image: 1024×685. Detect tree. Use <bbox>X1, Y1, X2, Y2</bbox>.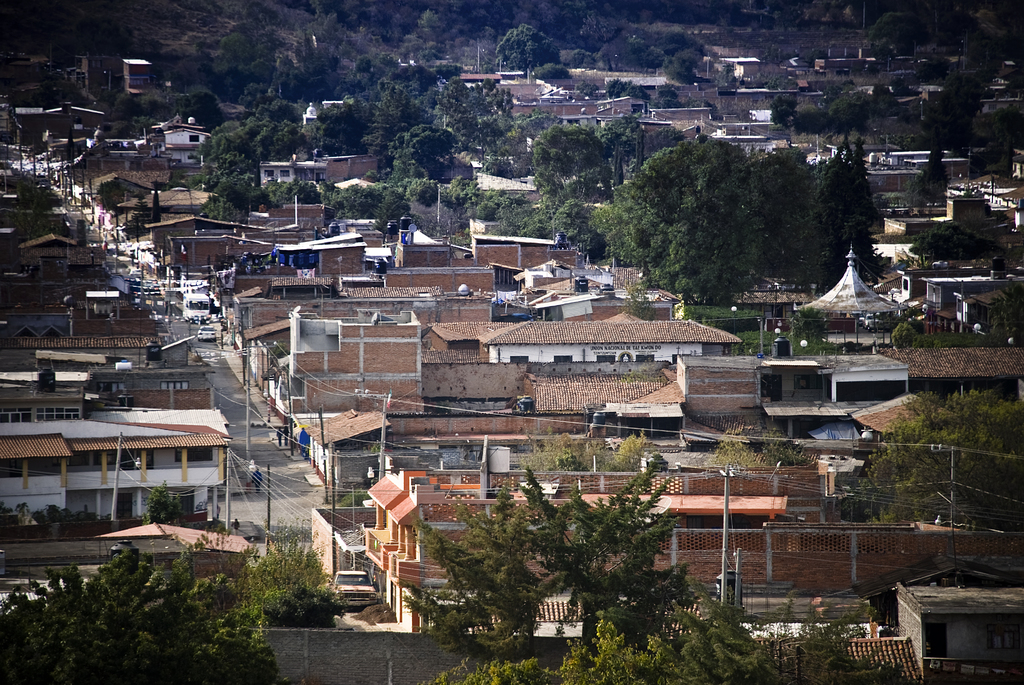
<bbox>0, 543, 281, 684</bbox>.
